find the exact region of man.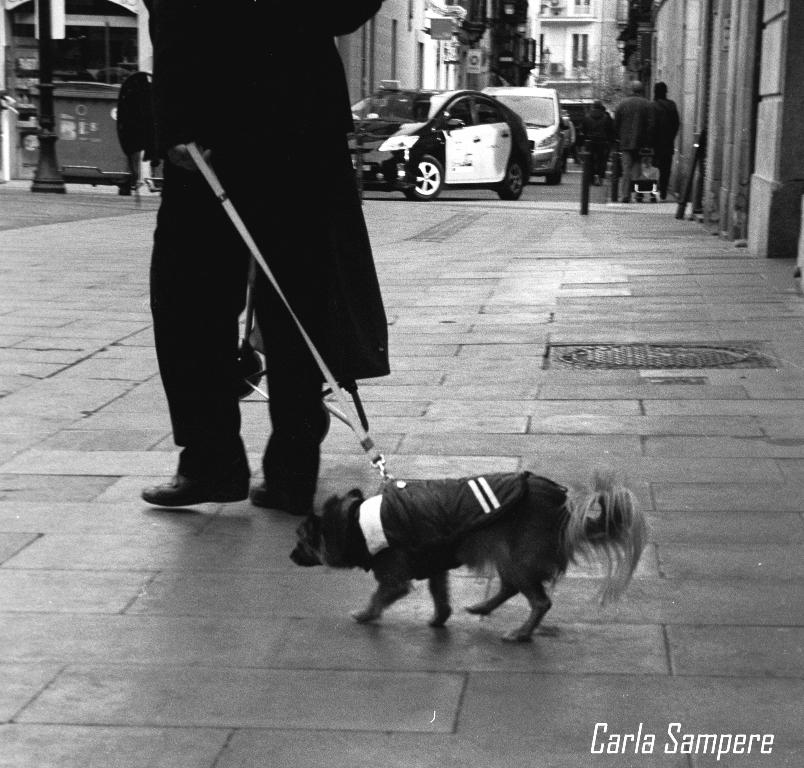
Exact region: select_region(651, 79, 682, 204).
